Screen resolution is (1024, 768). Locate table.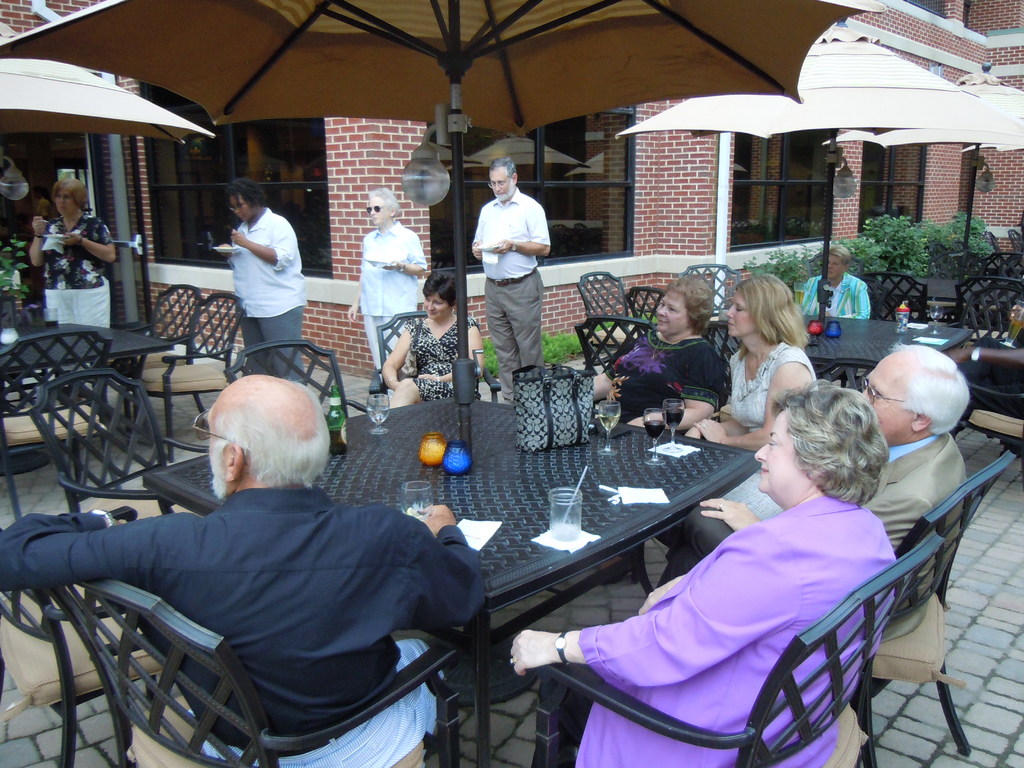
l=708, t=318, r=968, b=390.
